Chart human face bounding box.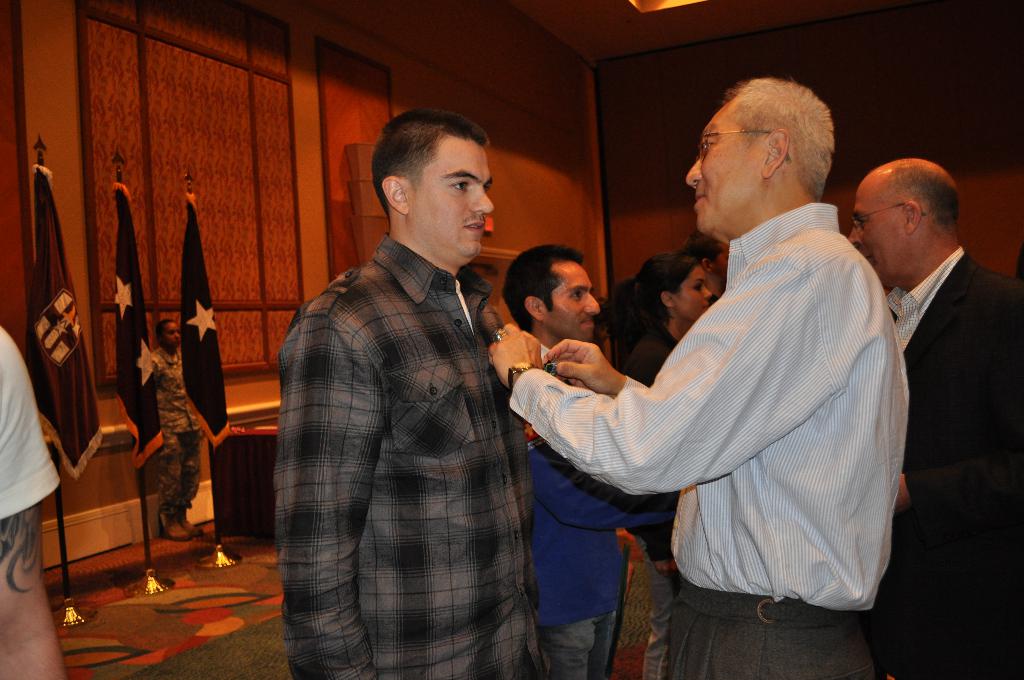
Charted: {"x1": 677, "y1": 264, "x2": 712, "y2": 324}.
